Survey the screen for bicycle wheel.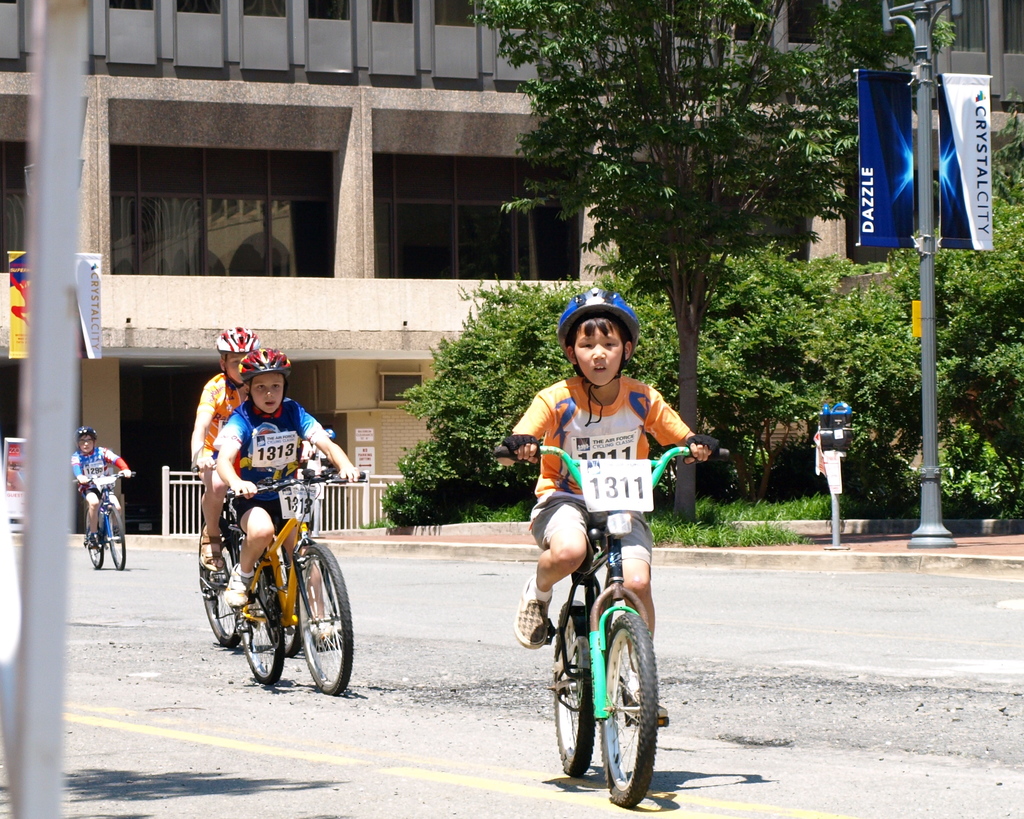
Survey found: 291 532 360 692.
